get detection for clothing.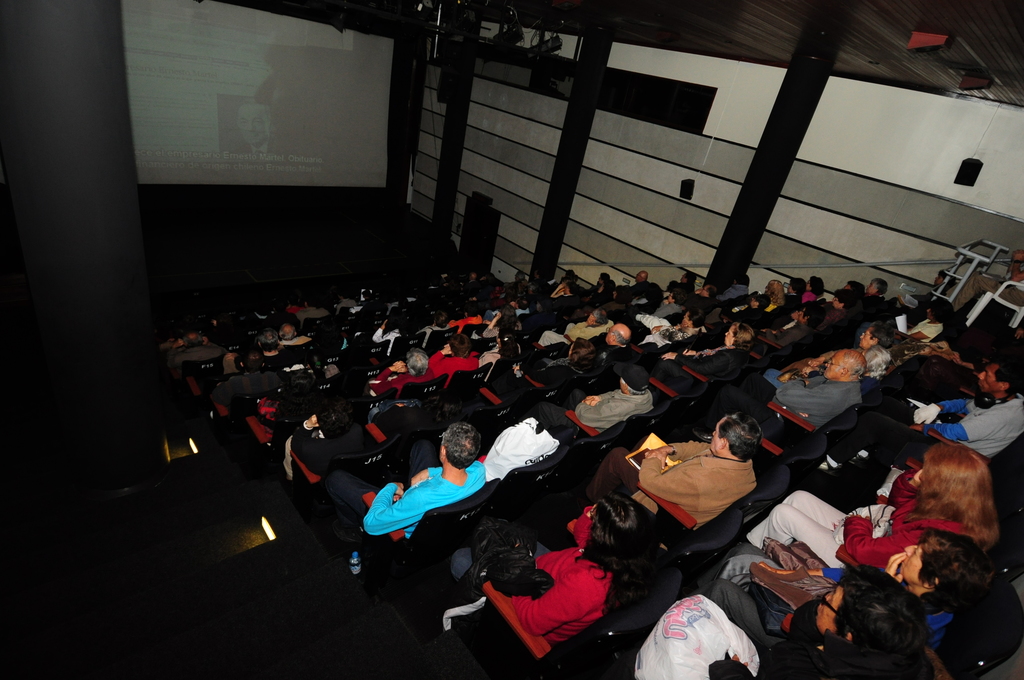
Detection: bbox(336, 302, 352, 312).
